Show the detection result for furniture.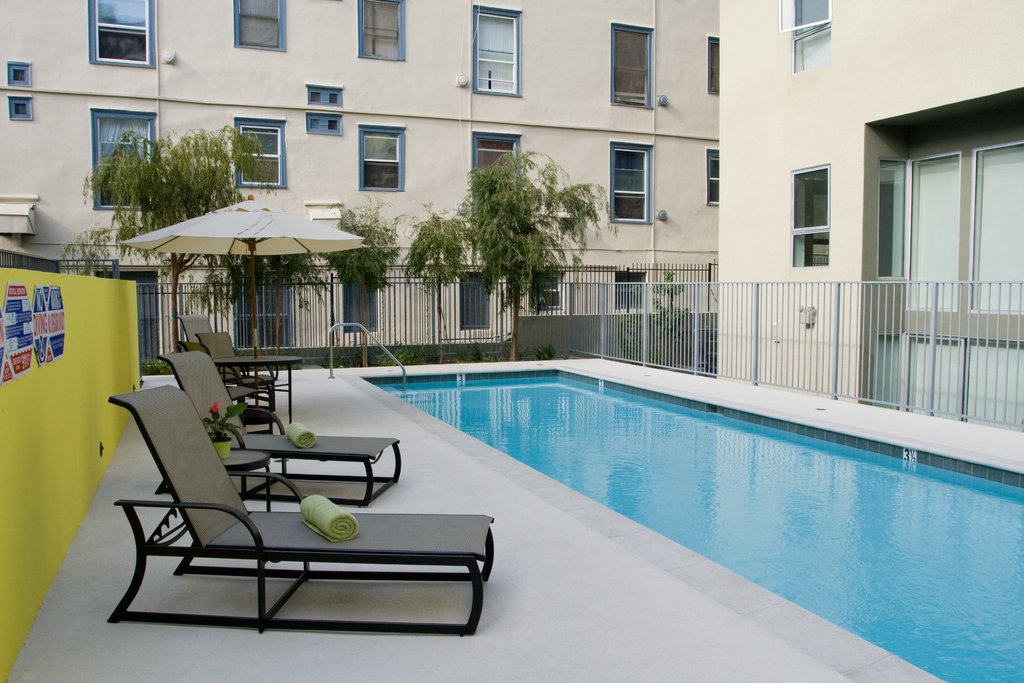
region(156, 352, 399, 506).
